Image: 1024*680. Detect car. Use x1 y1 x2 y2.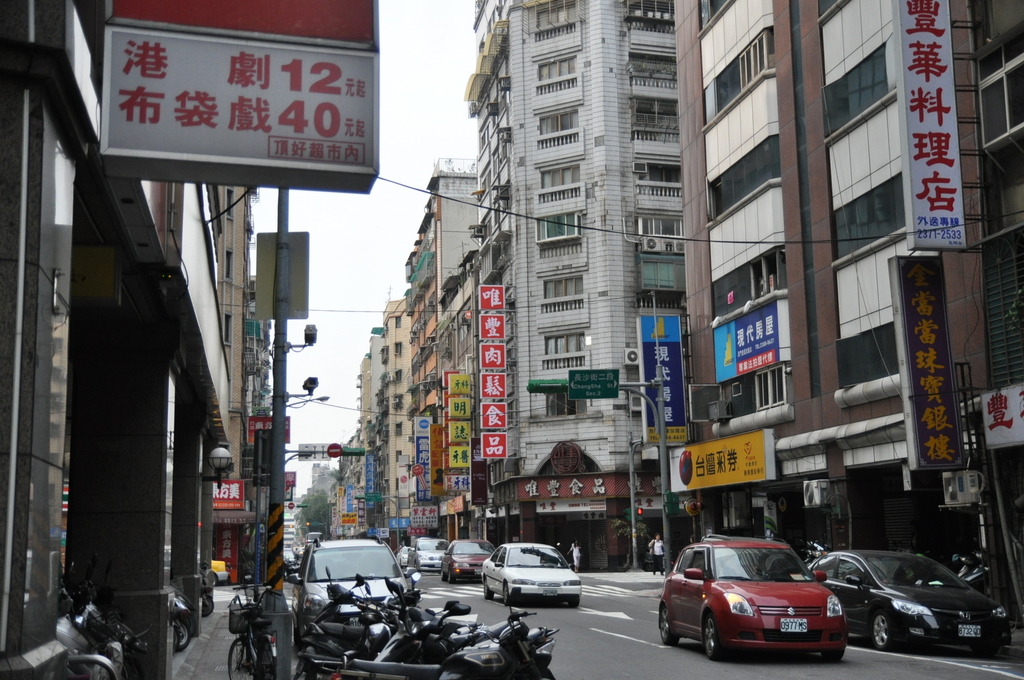
476 540 583 605.
